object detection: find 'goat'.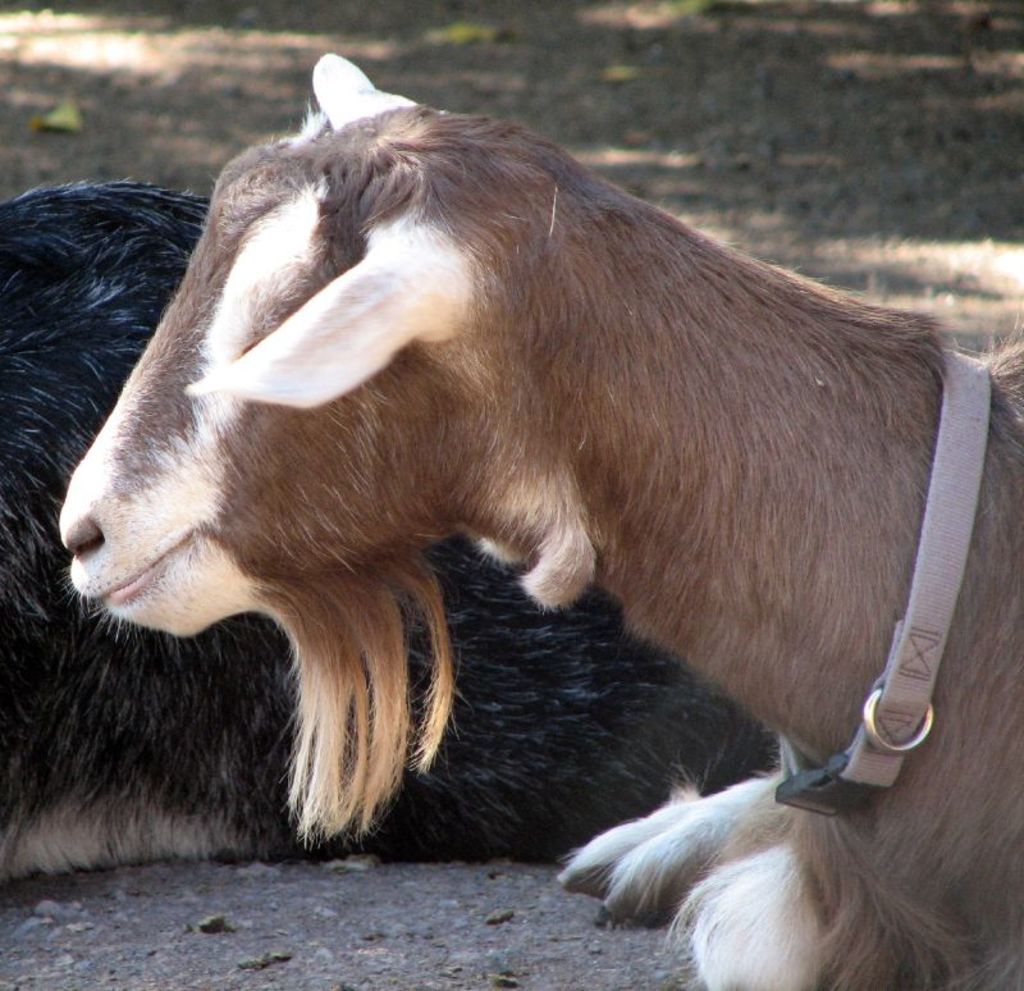
x1=59, y1=50, x2=1021, y2=990.
